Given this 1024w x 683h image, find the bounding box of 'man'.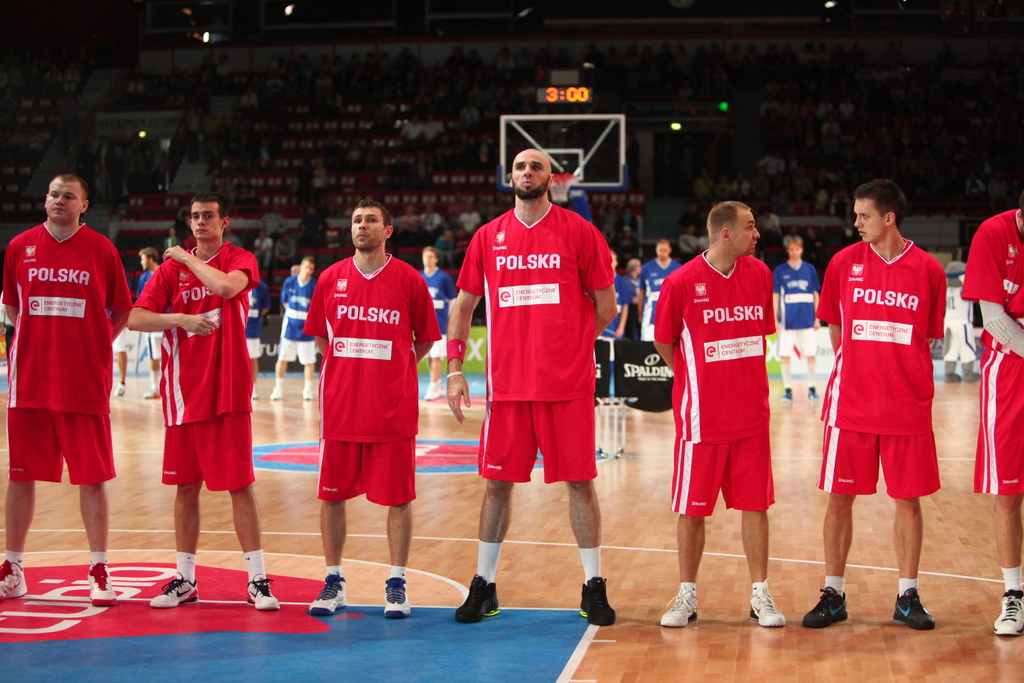
box(813, 169, 957, 631).
